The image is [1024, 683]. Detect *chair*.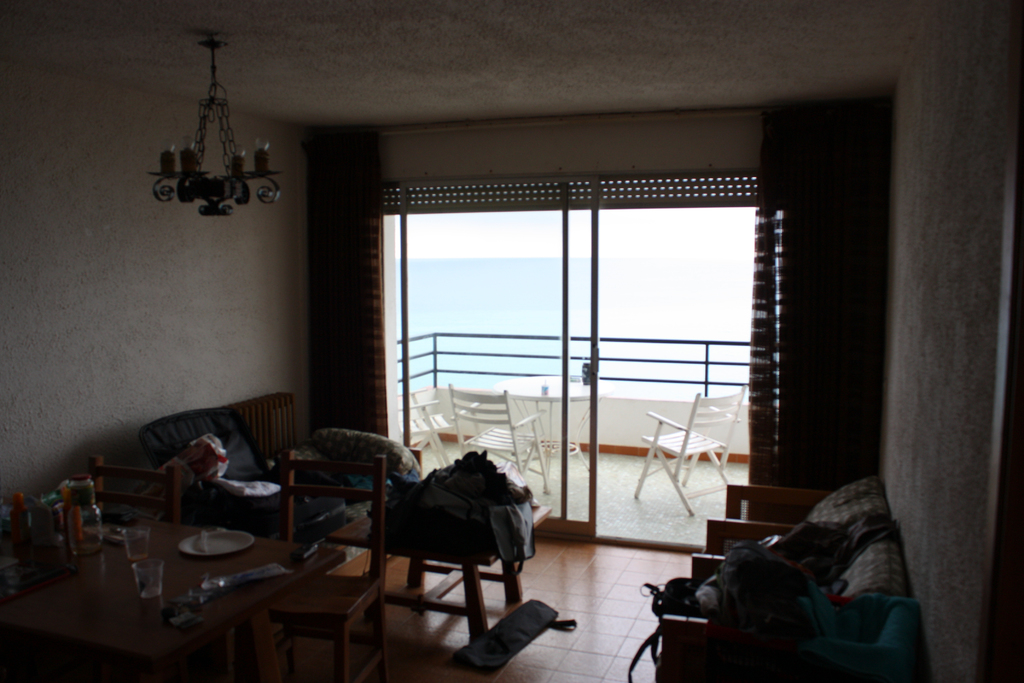
Detection: [630, 387, 753, 514].
